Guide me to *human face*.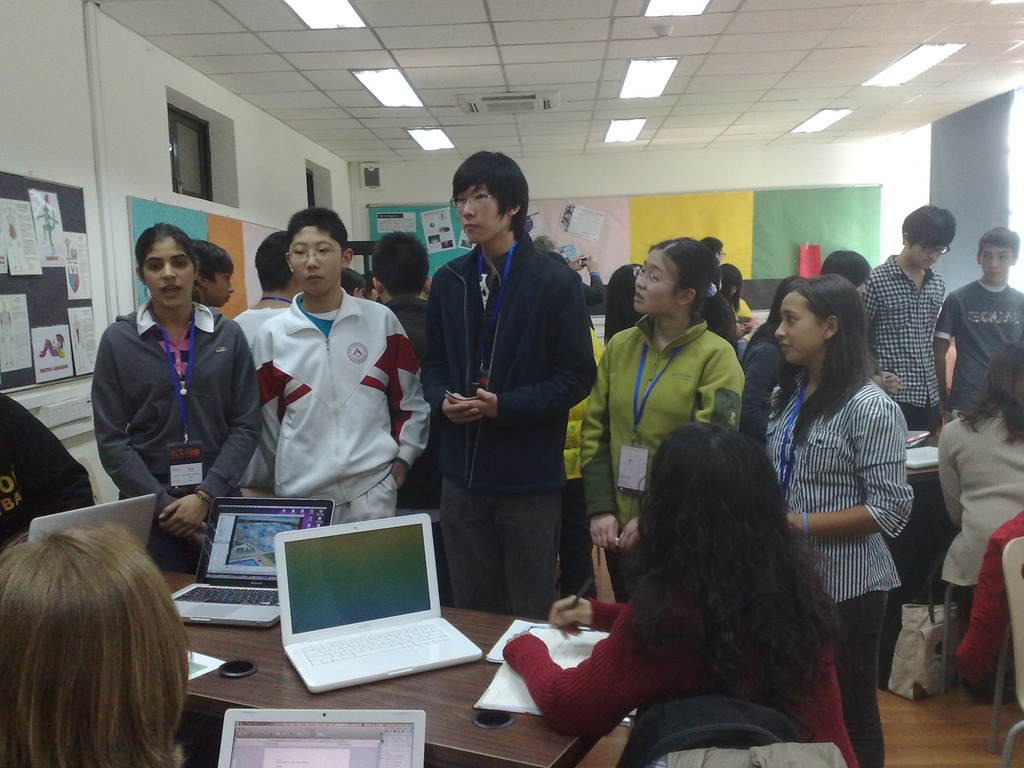
Guidance: 911,246,945,271.
